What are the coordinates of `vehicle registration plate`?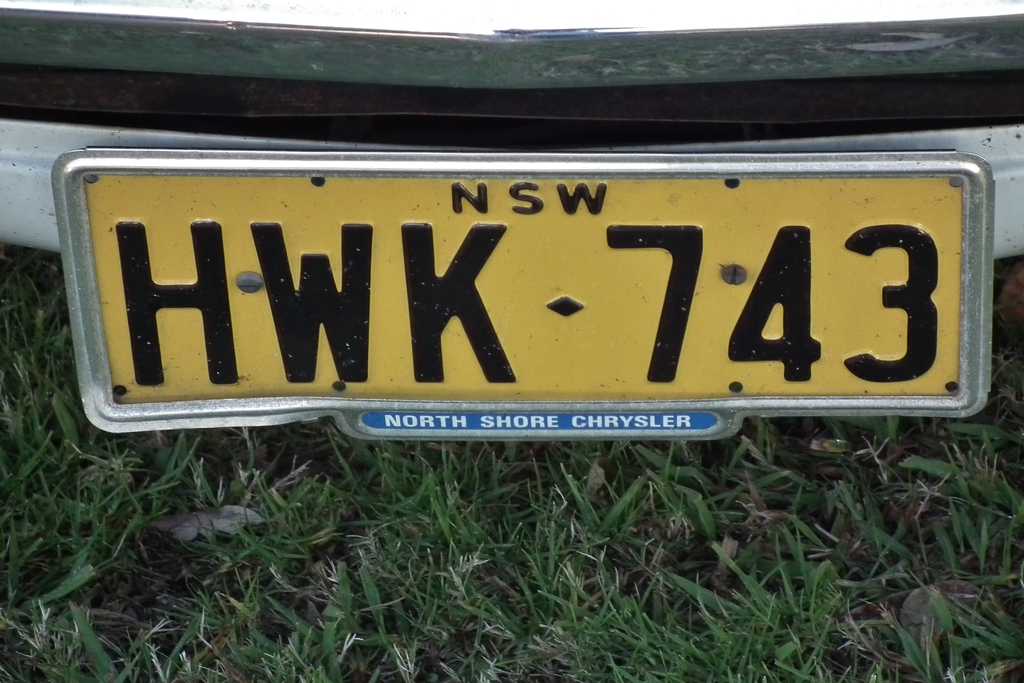
bbox(46, 152, 995, 443).
